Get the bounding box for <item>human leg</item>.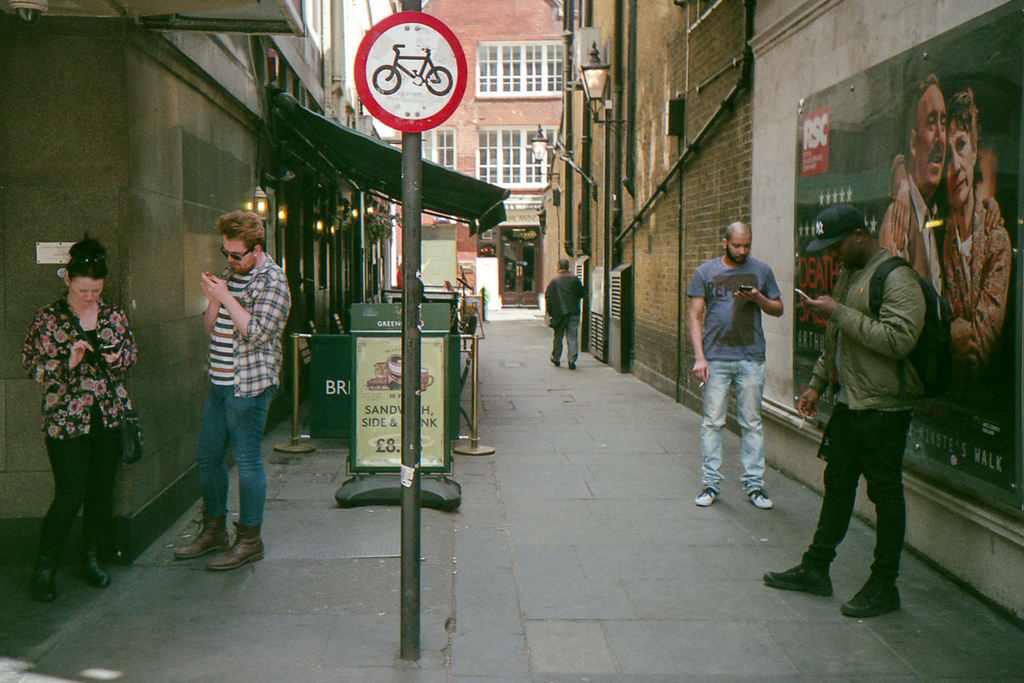
bbox=(211, 381, 273, 570).
